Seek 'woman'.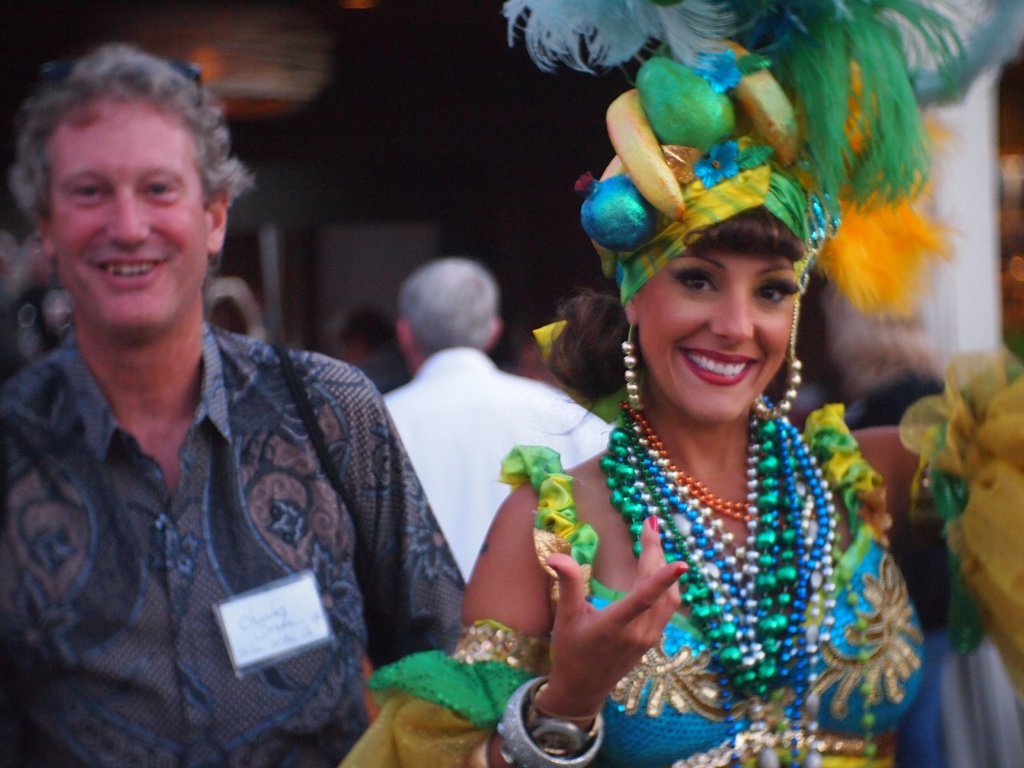
x1=467, y1=51, x2=987, y2=755.
